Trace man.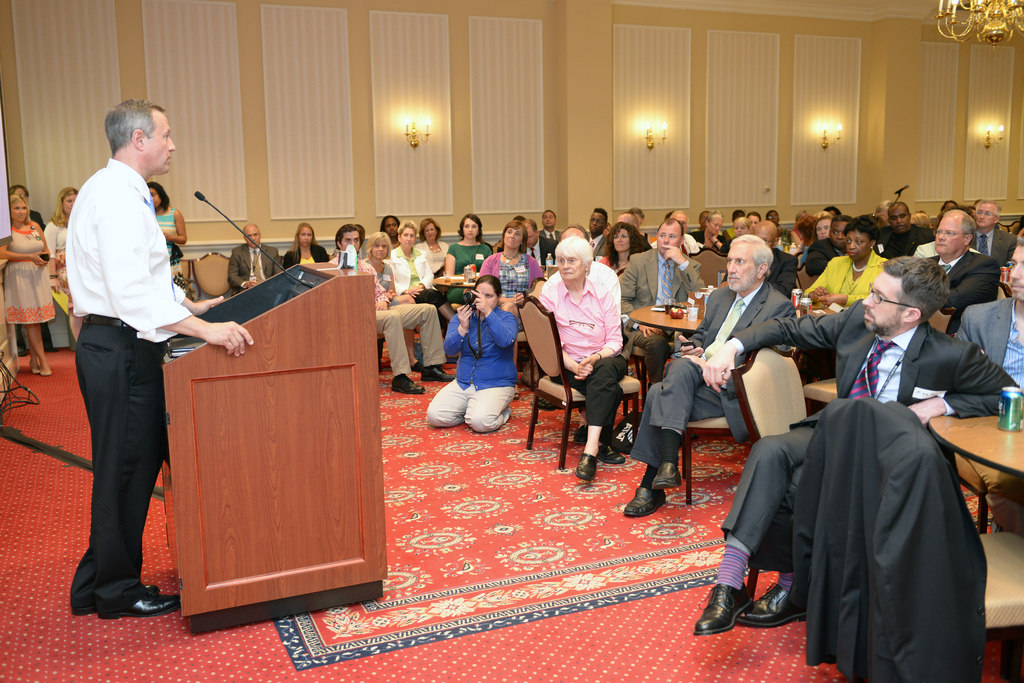
Traced to crop(586, 204, 612, 257).
